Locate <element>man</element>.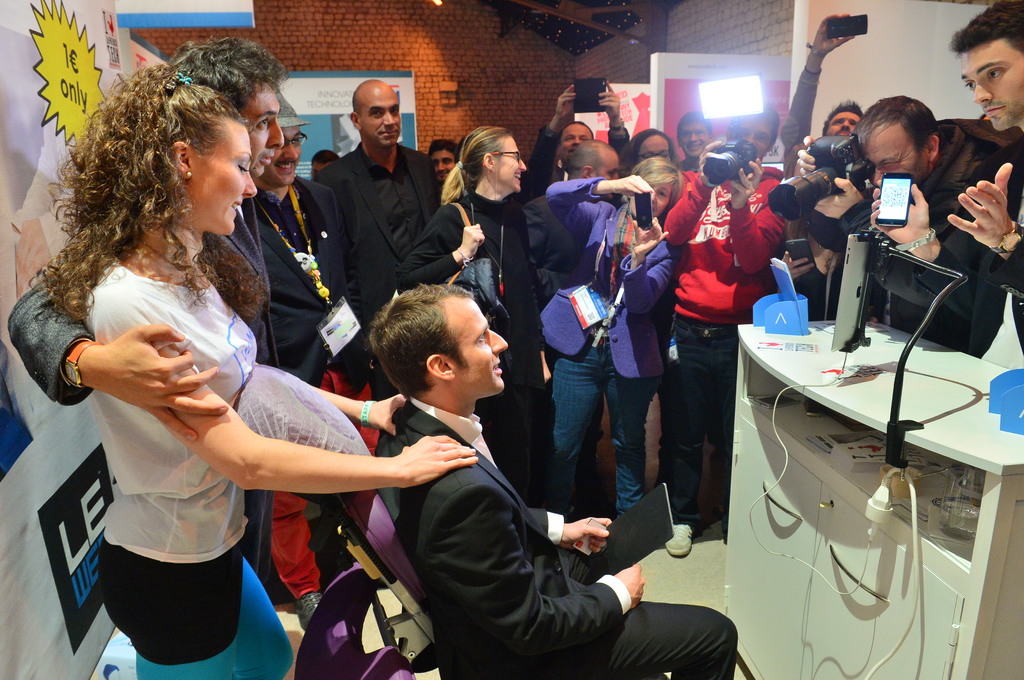
Bounding box: 515 78 632 214.
